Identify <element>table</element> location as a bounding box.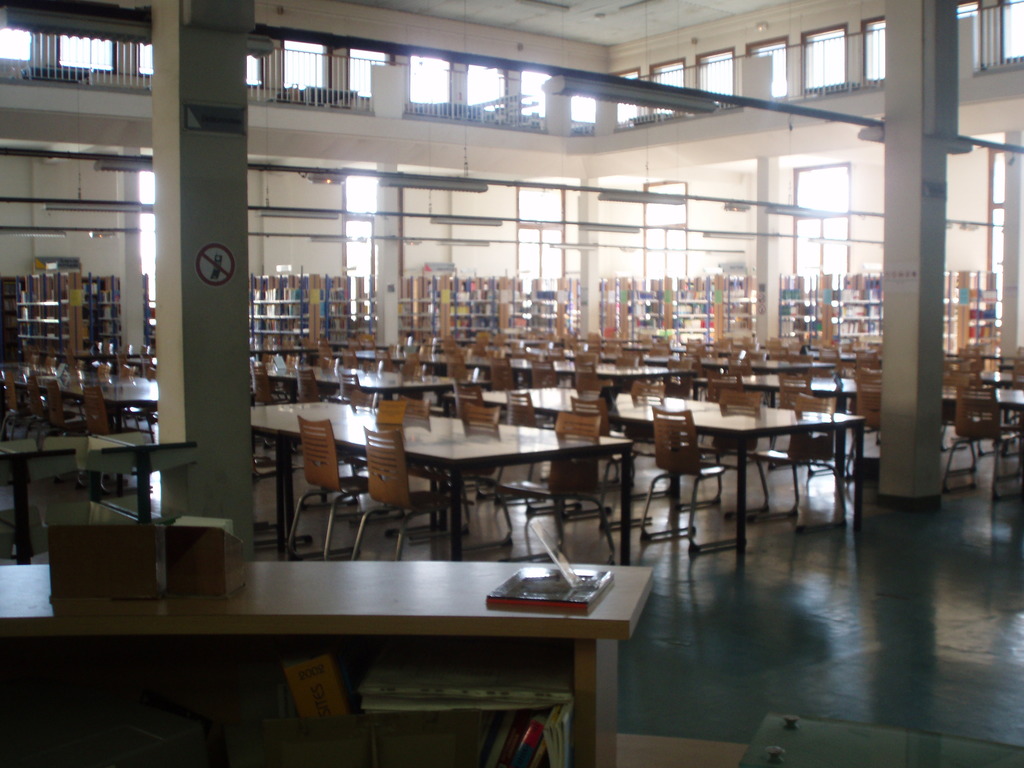
region(776, 364, 862, 420).
